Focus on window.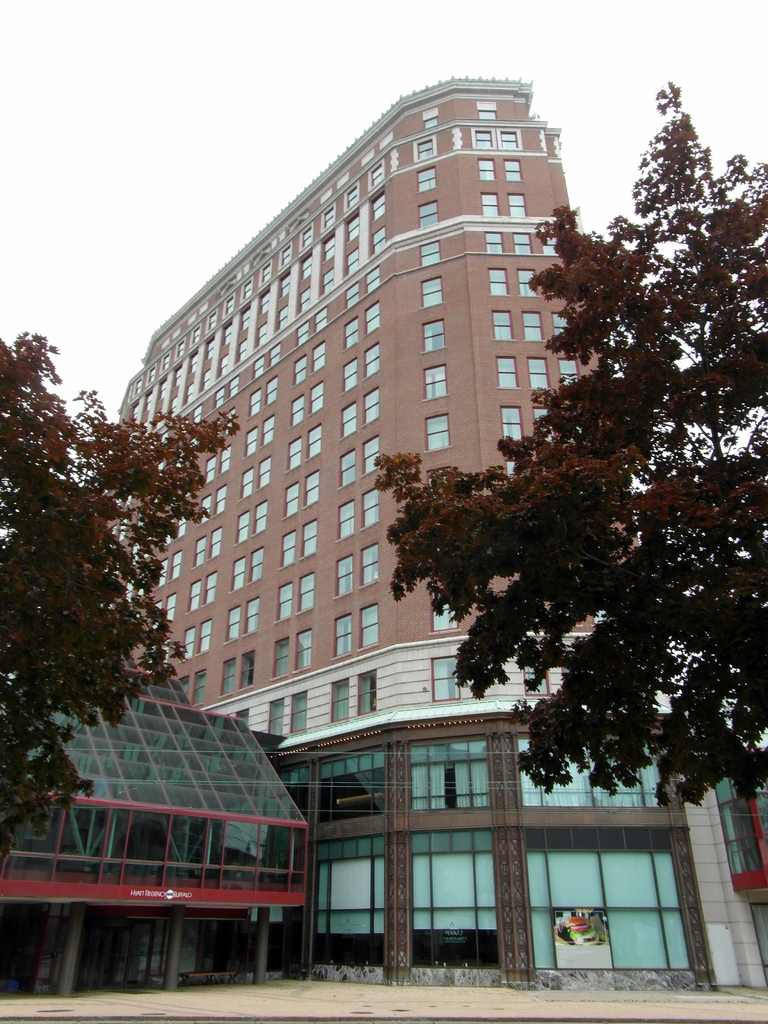
Focused at {"left": 356, "top": 668, "right": 378, "bottom": 714}.
